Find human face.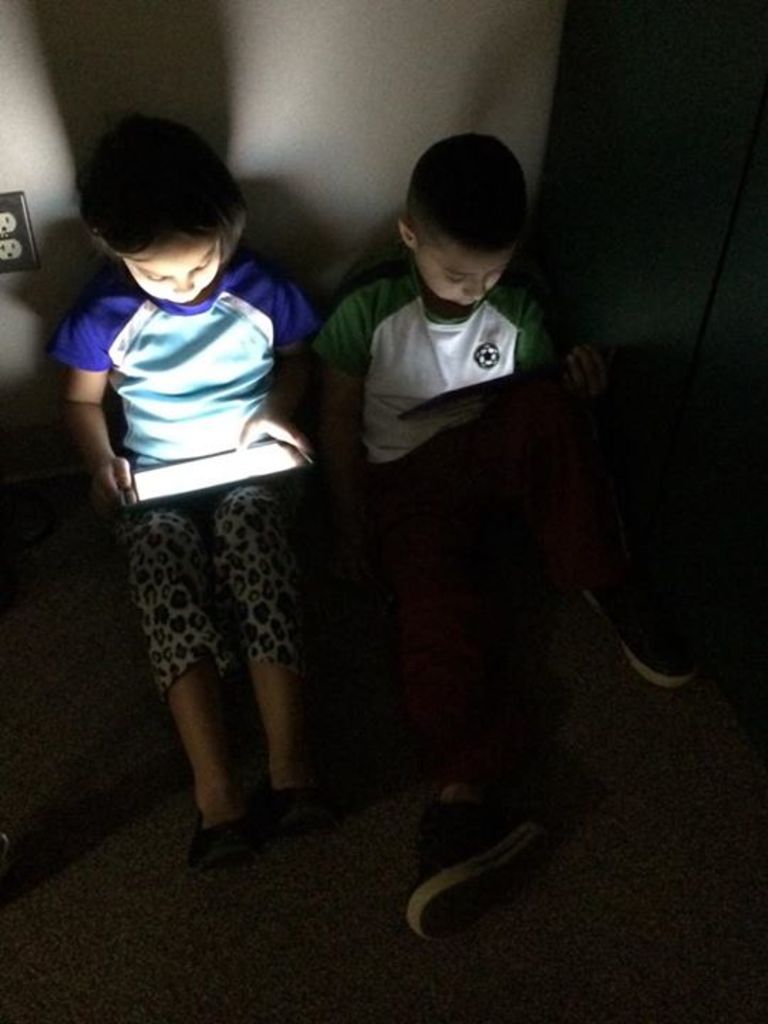
(left=122, top=245, right=220, bottom=303).
